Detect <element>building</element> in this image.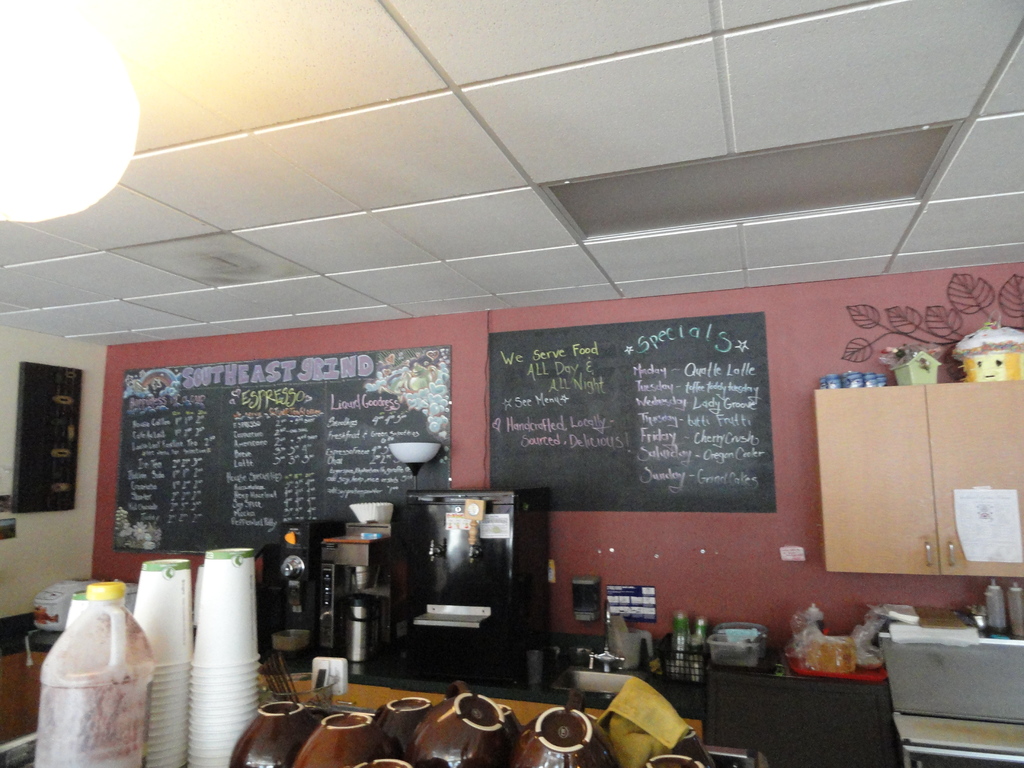
Detection: rect(0, 0, 1023, 767).
